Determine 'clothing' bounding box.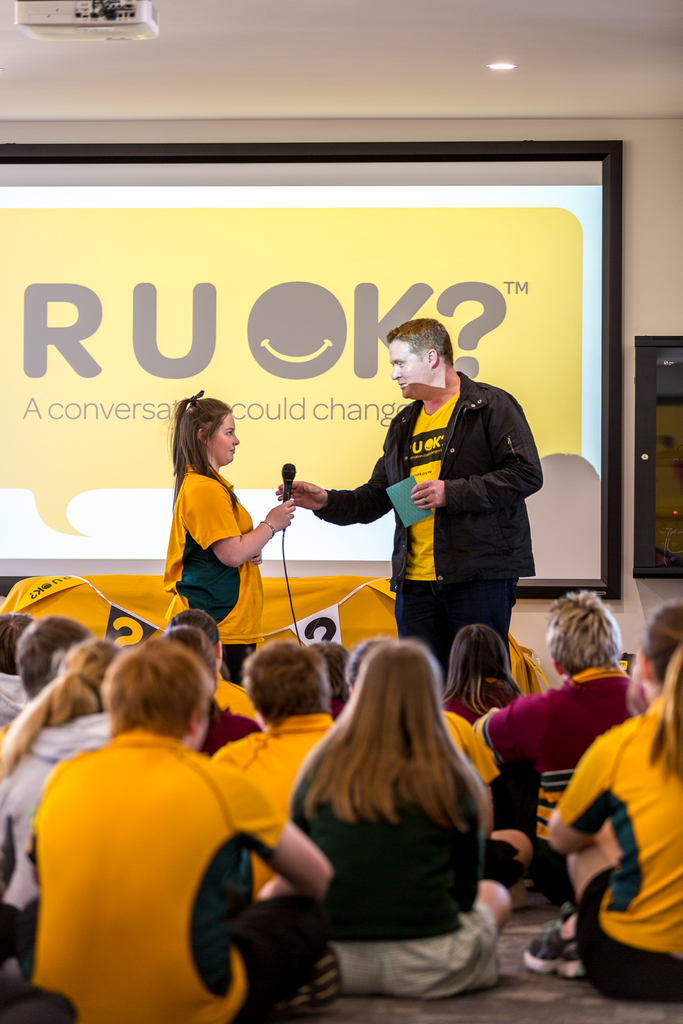
Determined: locate(23, 694, 285, 1023).
